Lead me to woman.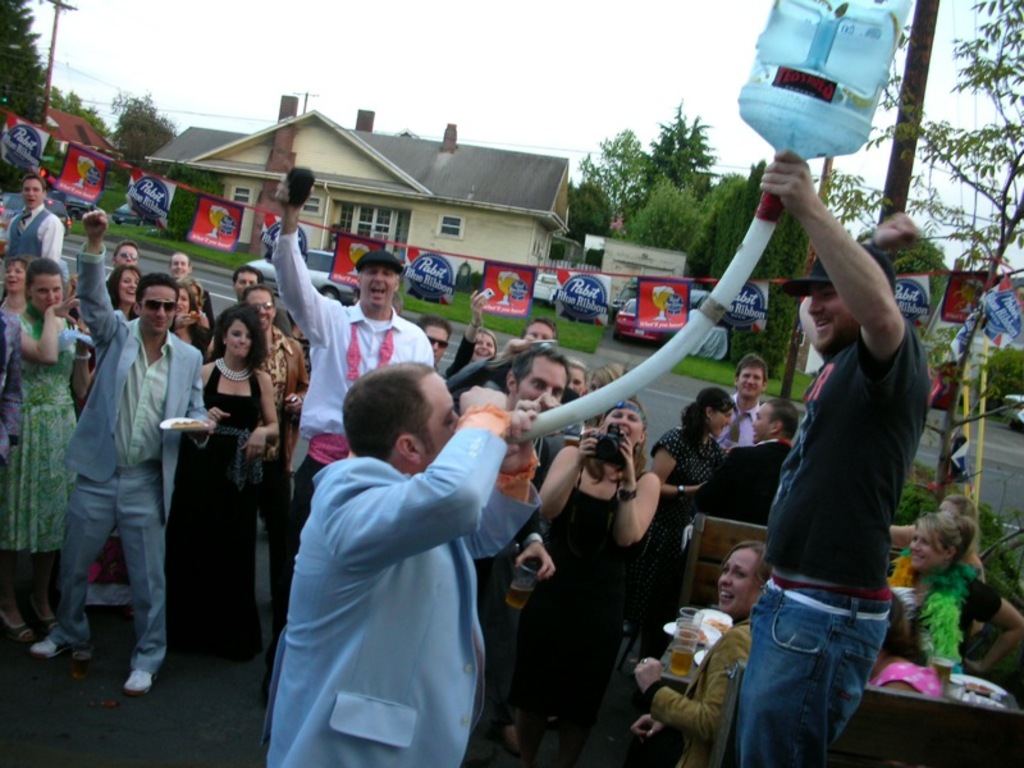
Lead to box=[607, 379, 745, 684].
